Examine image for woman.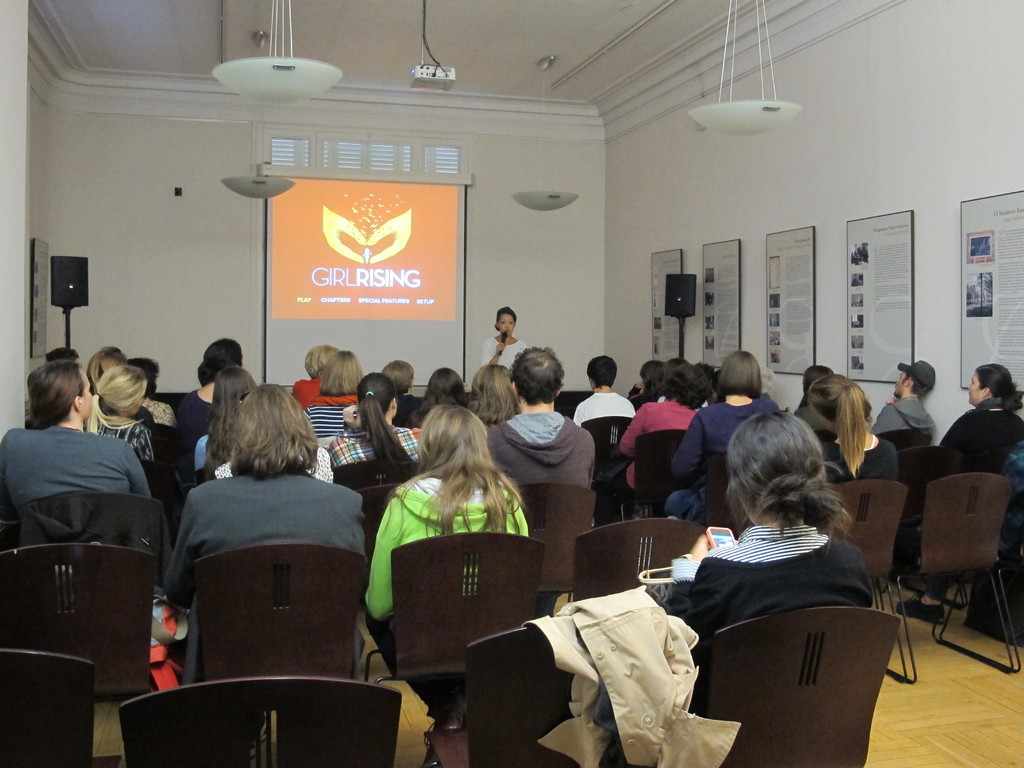
Examination result: (x1=362, y1=407, x2=526, y2=738).
